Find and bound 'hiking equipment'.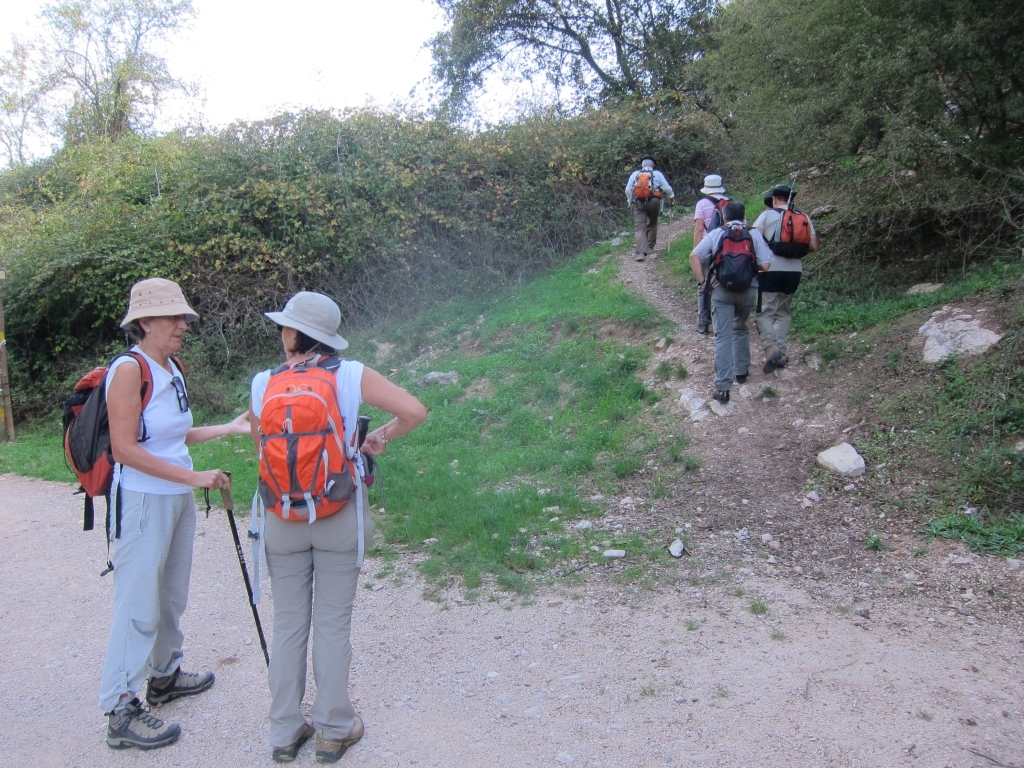
Bound: x1=258 y1=347 x2=369 y2=604.
